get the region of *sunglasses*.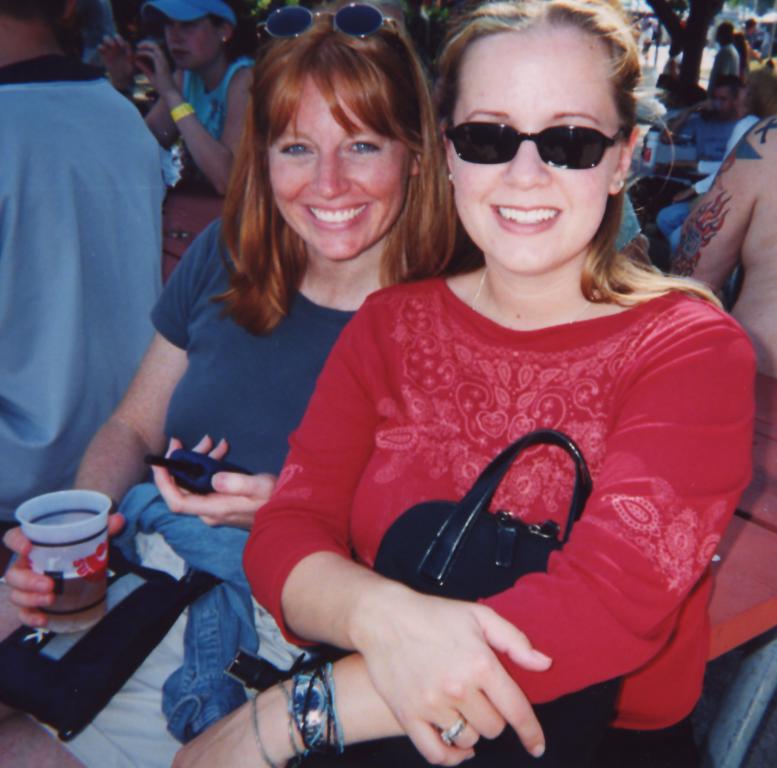
l=444, t=124, r=628, b=167.
